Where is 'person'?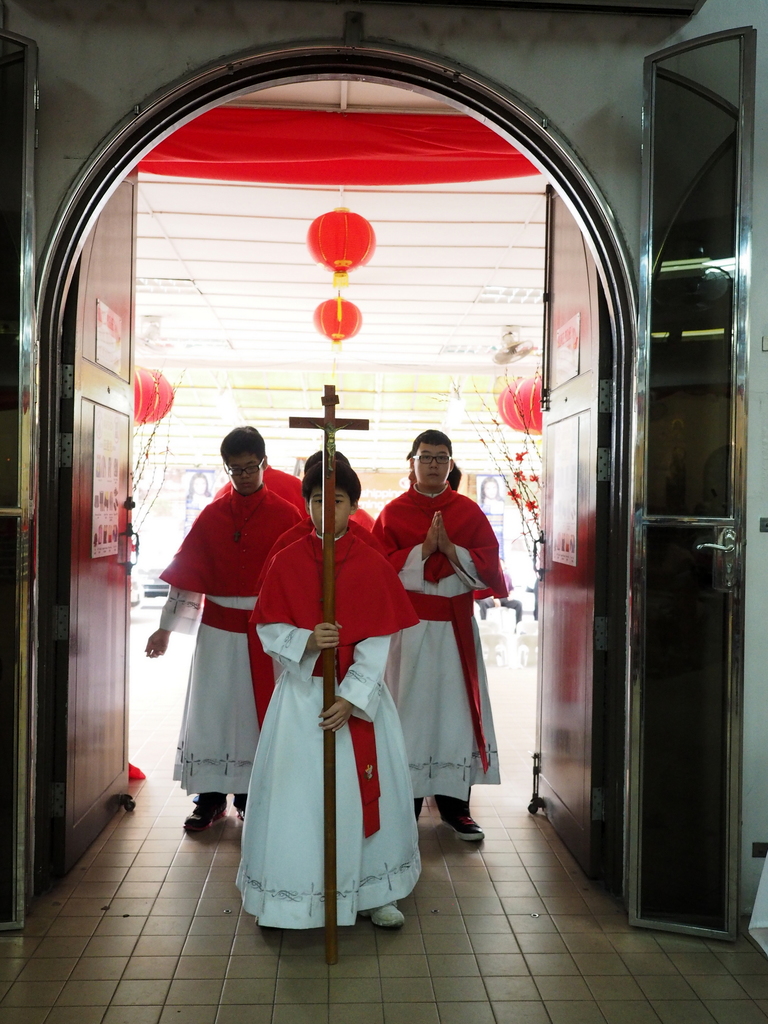
[x1=368, y1=435, x2=510, y2=838].
